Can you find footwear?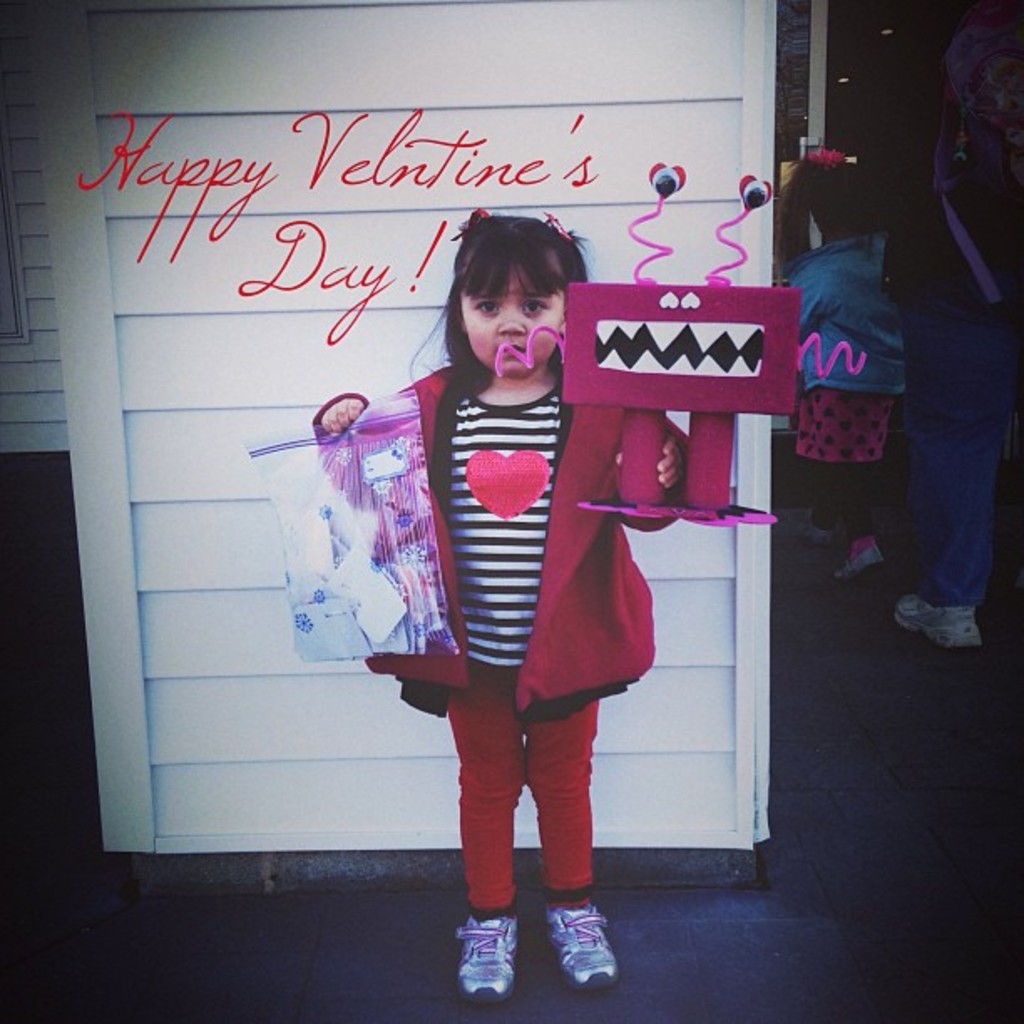
Yes, bounding box: select_region(540, 904, 617, 991).
